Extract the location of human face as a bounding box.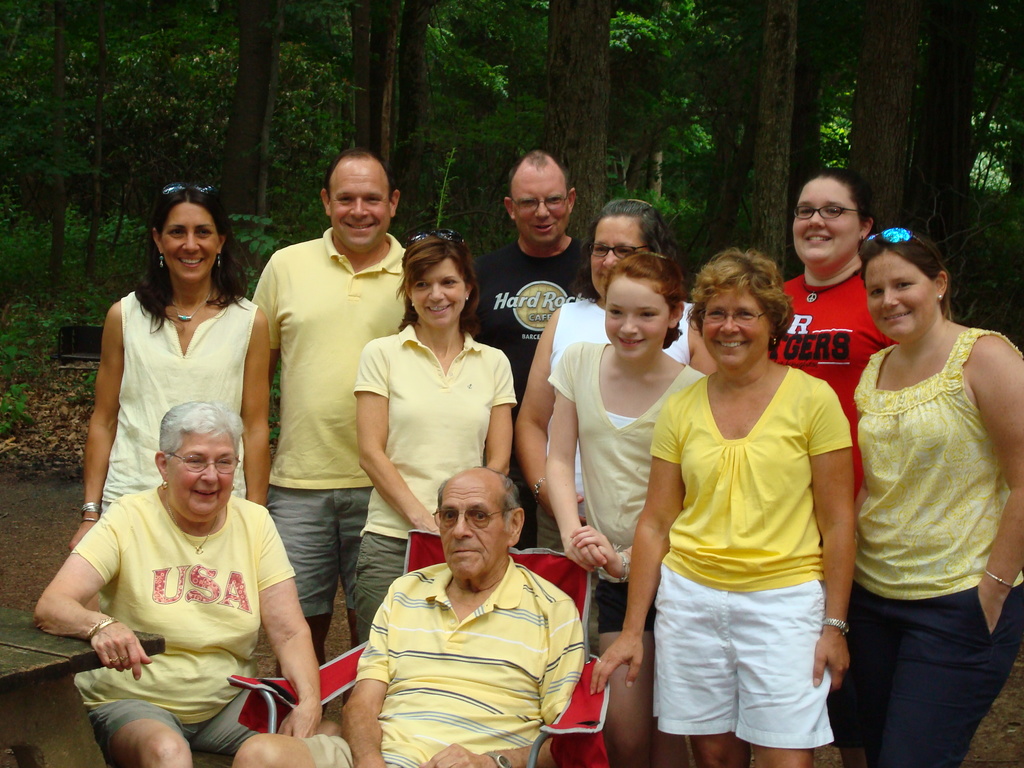
(left=170, top=437, right=226, bottom=518).
